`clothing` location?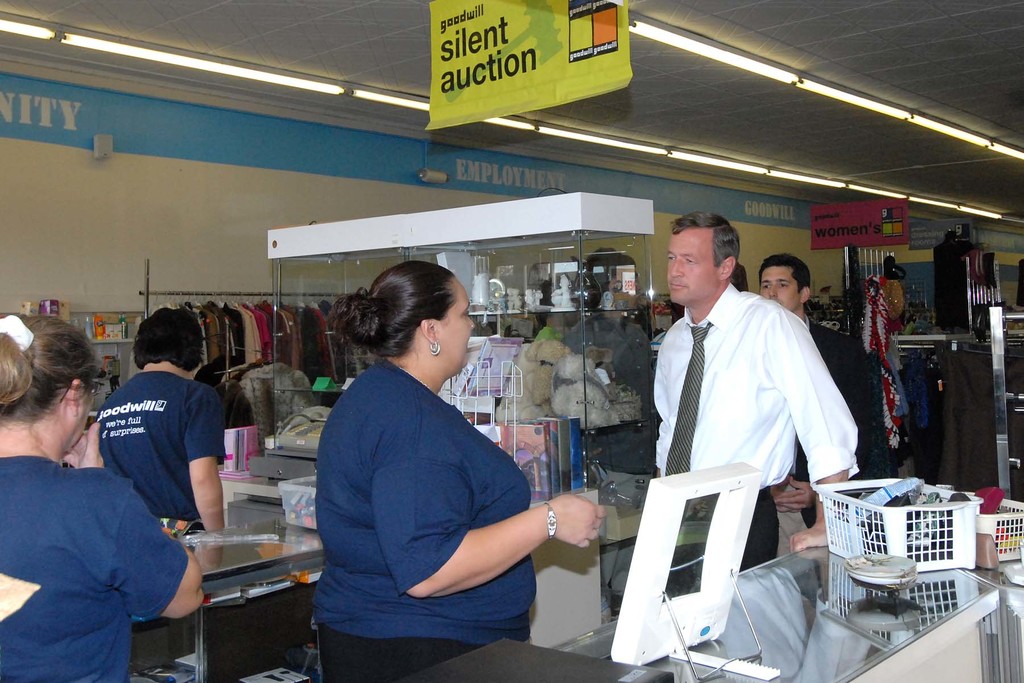
bbox=(769, 312, 891, 551)
